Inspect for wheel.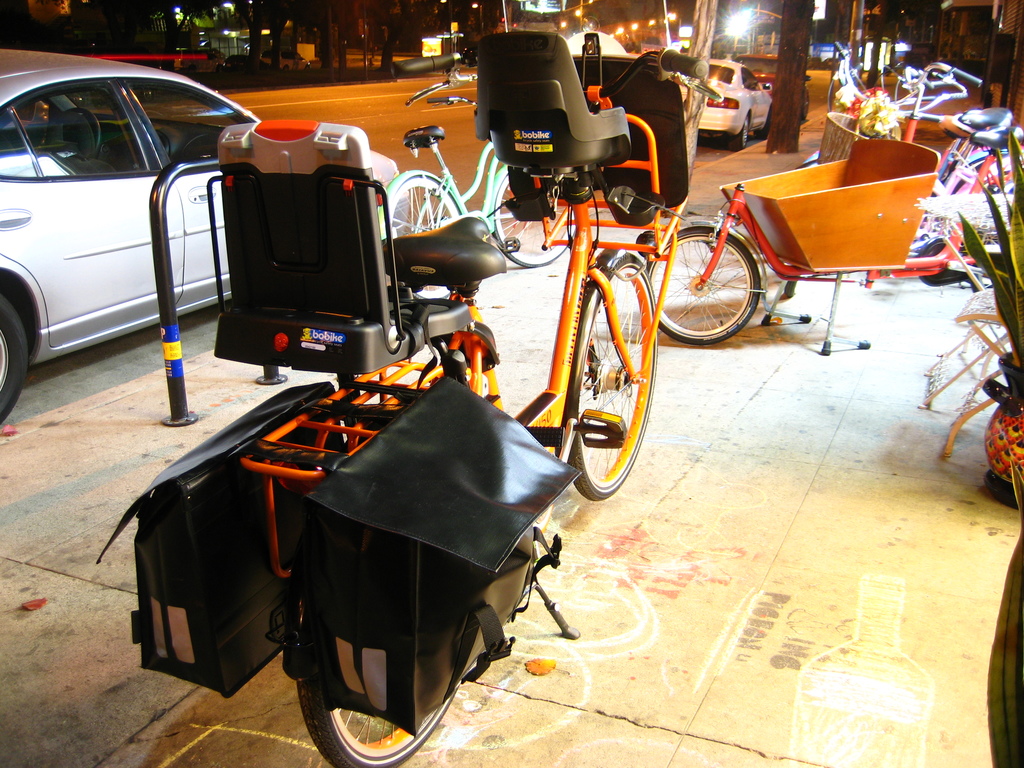
Inspection: {"left": 800, "top": 90, "right": 810, "bottom": 118}.
